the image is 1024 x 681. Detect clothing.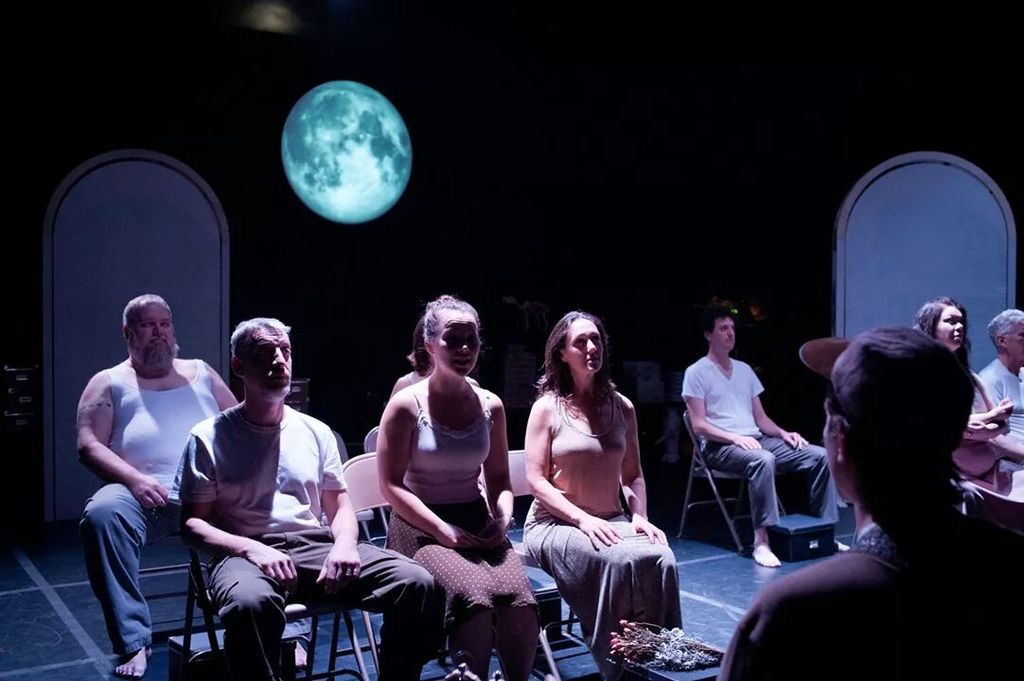
Detection: Rect(715, 526, 1023, 680).
